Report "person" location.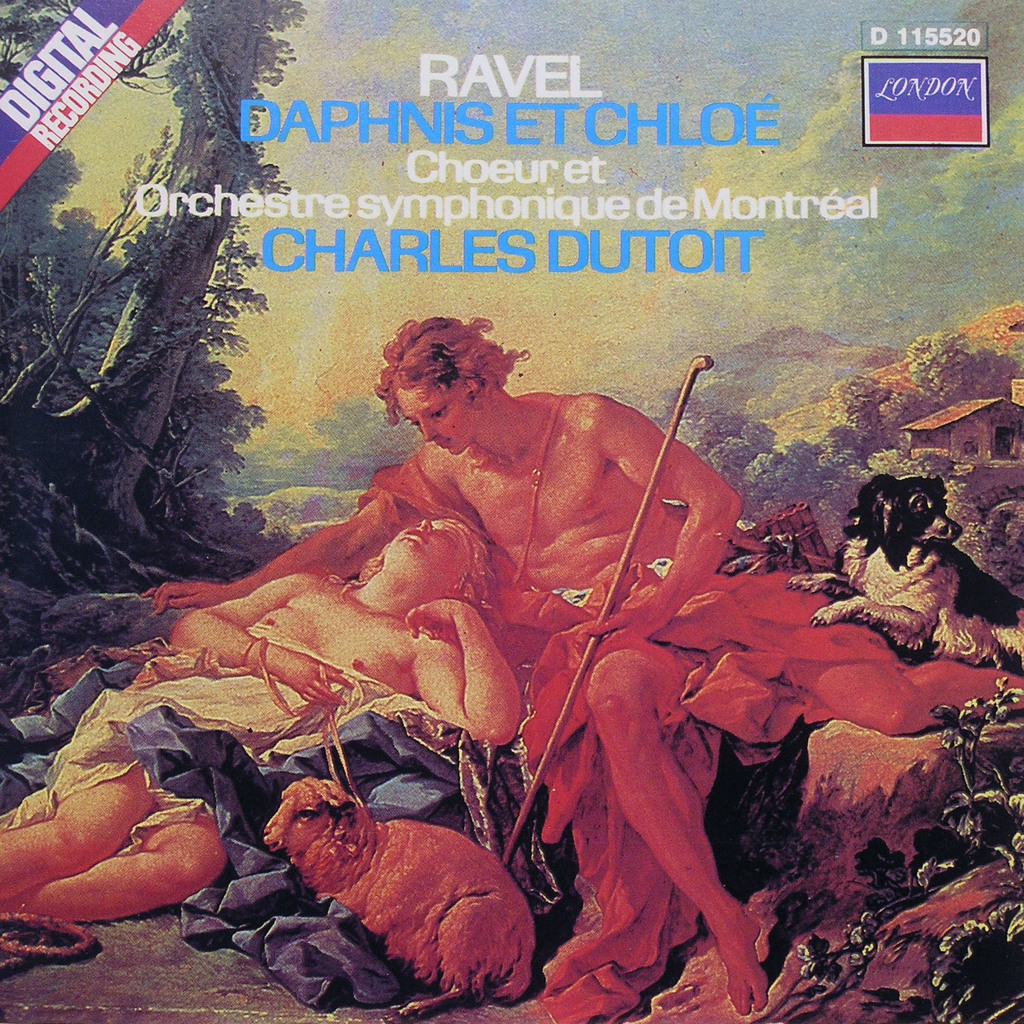
Report: pyautogui.locateOnScreen(0, 503, 499, 920).
